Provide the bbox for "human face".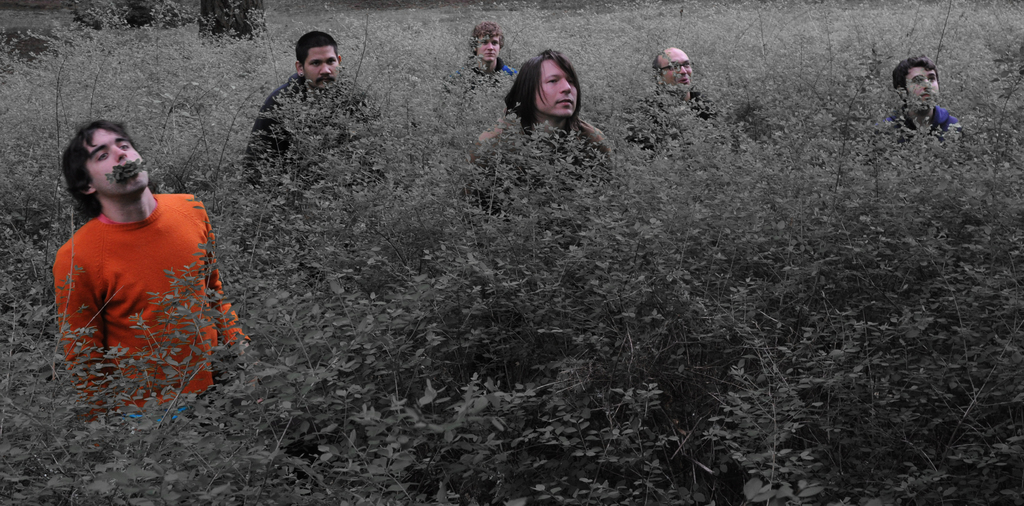
[left=662, top=48, right=692, bottom=87].
